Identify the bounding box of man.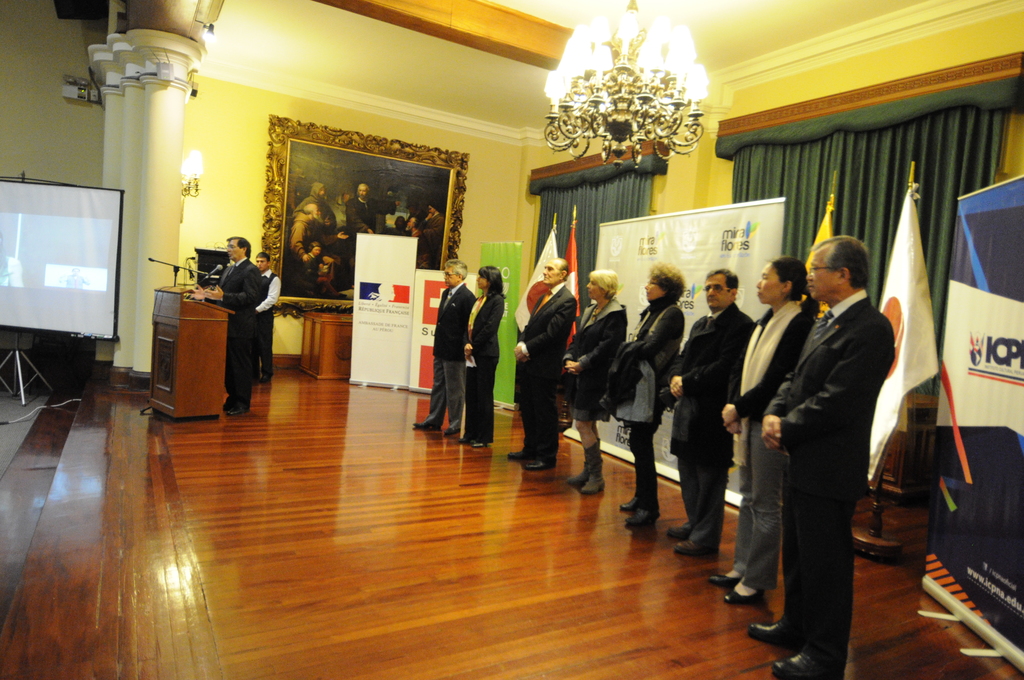
rect(201, 239, 270, 415).
